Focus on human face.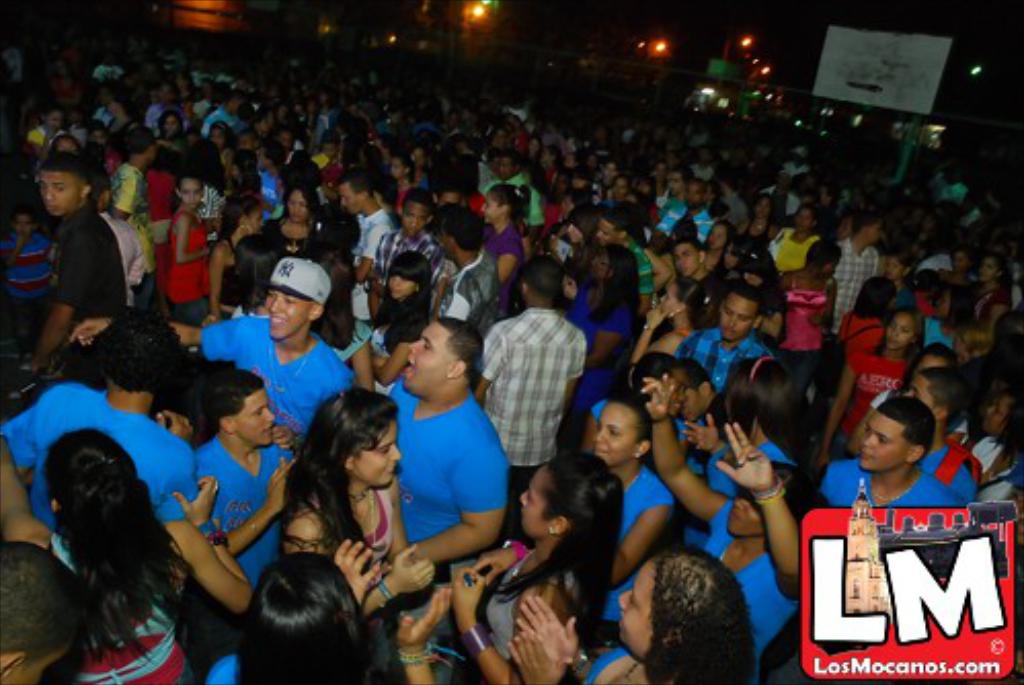
Focused at rect(417, 320, 460, 400).
